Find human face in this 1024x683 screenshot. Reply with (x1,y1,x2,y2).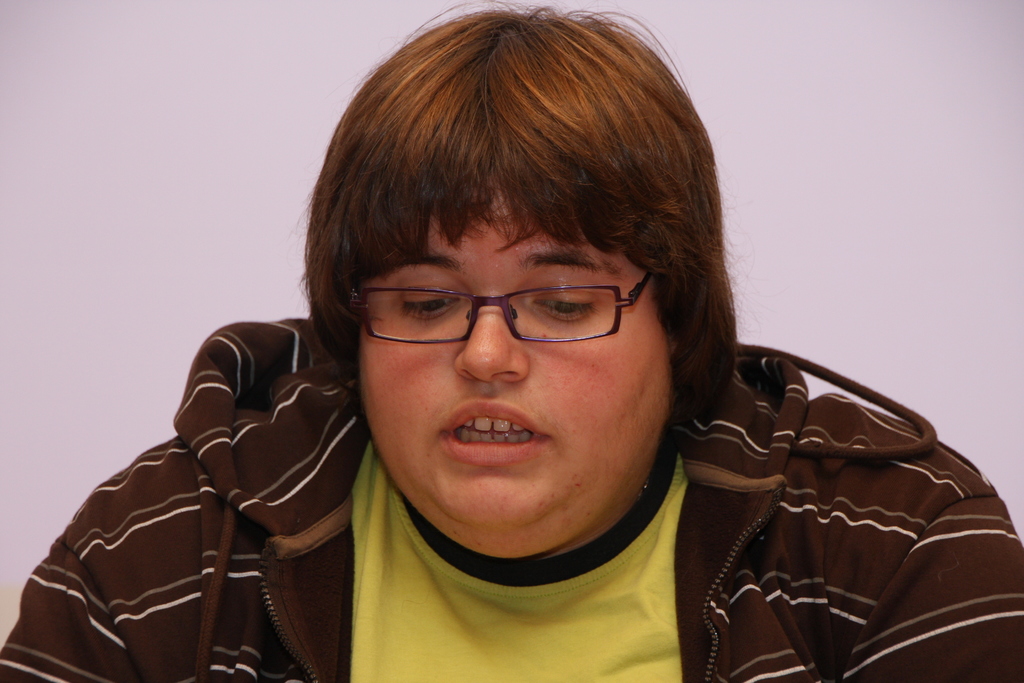
(359,188,669,531).
